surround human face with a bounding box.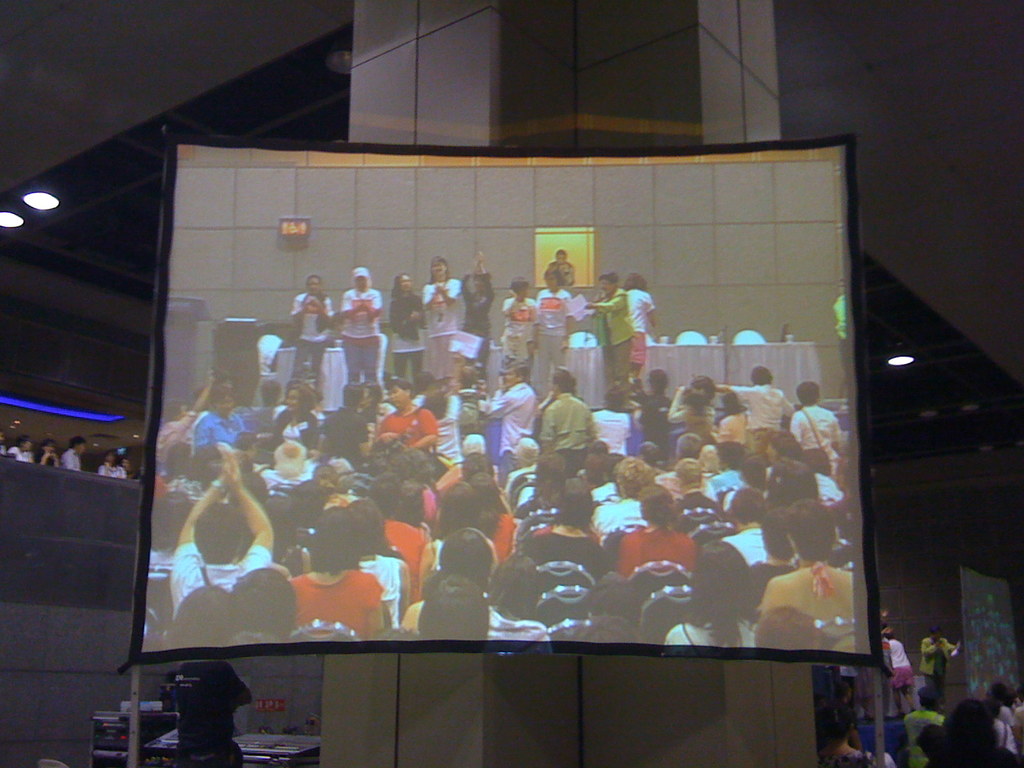
pyautogui.locateOnScreen(301, 506, 359, 576).
